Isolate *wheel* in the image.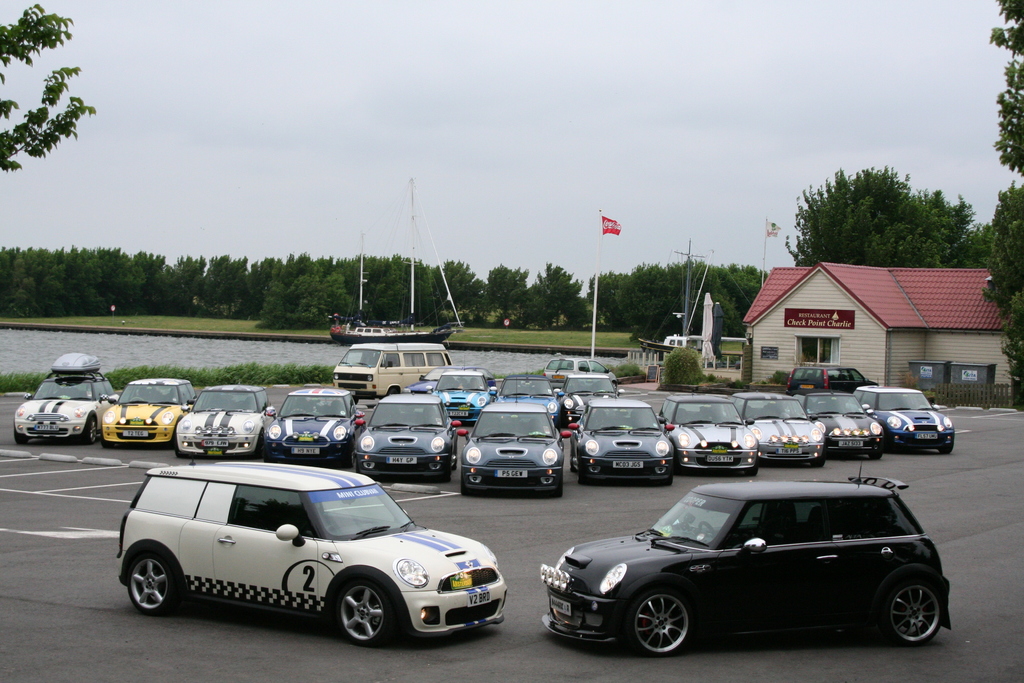
Isolated region: box=[125, 545, 180, 611].
